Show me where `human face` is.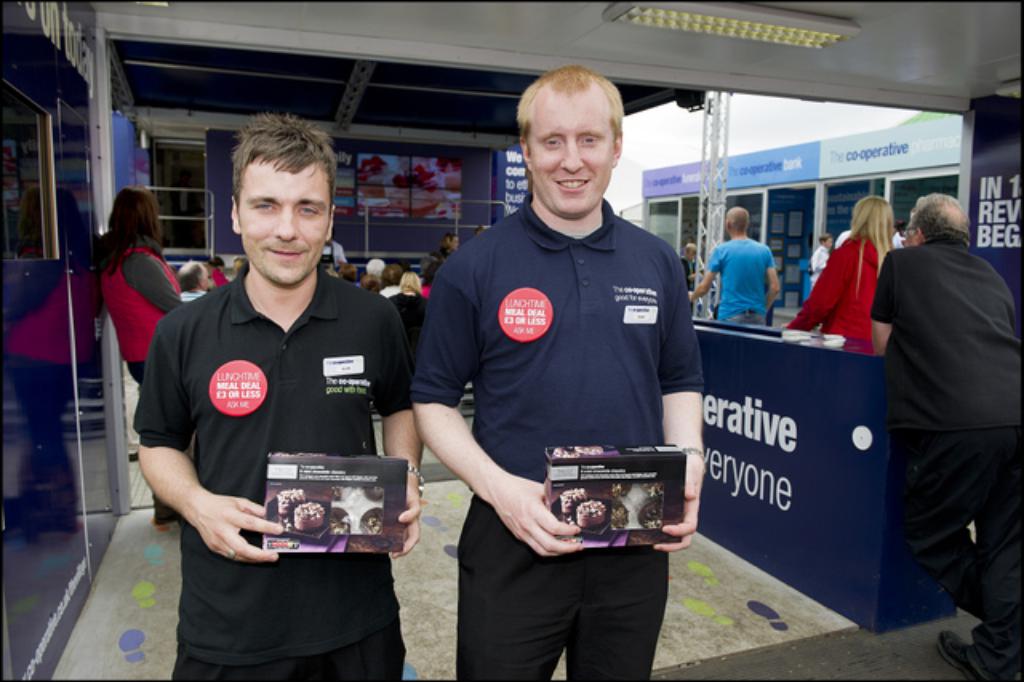
`human face` is at <box>526,94,621,219</box>.
